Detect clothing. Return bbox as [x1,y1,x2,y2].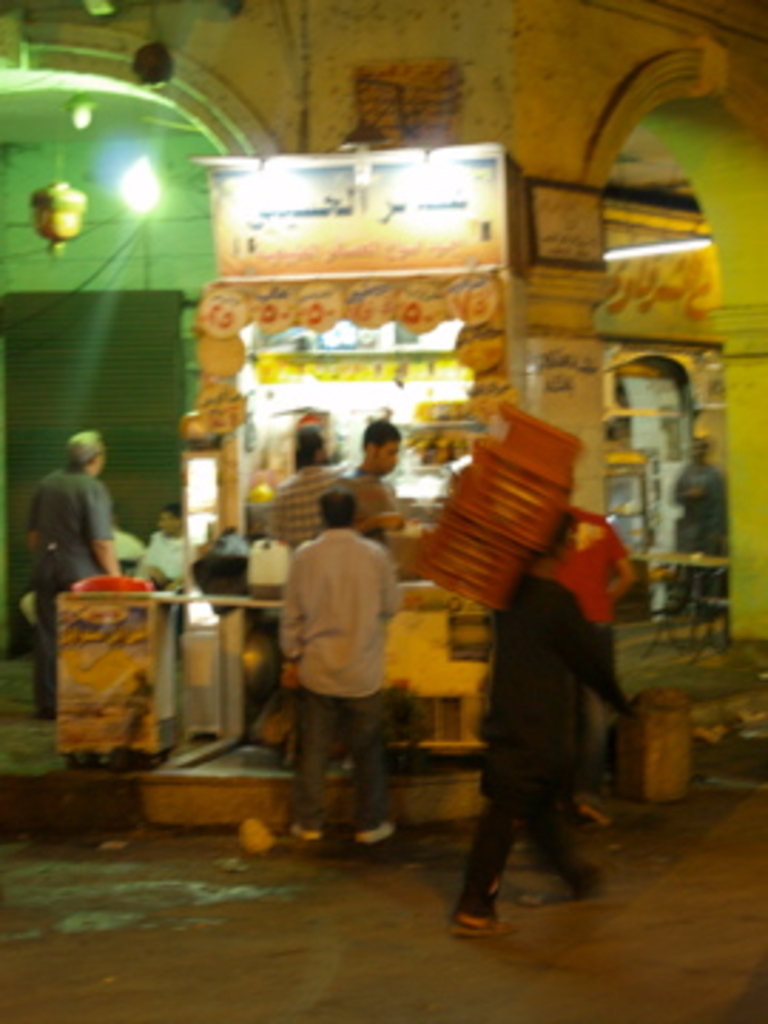
[282,523,407,839].
